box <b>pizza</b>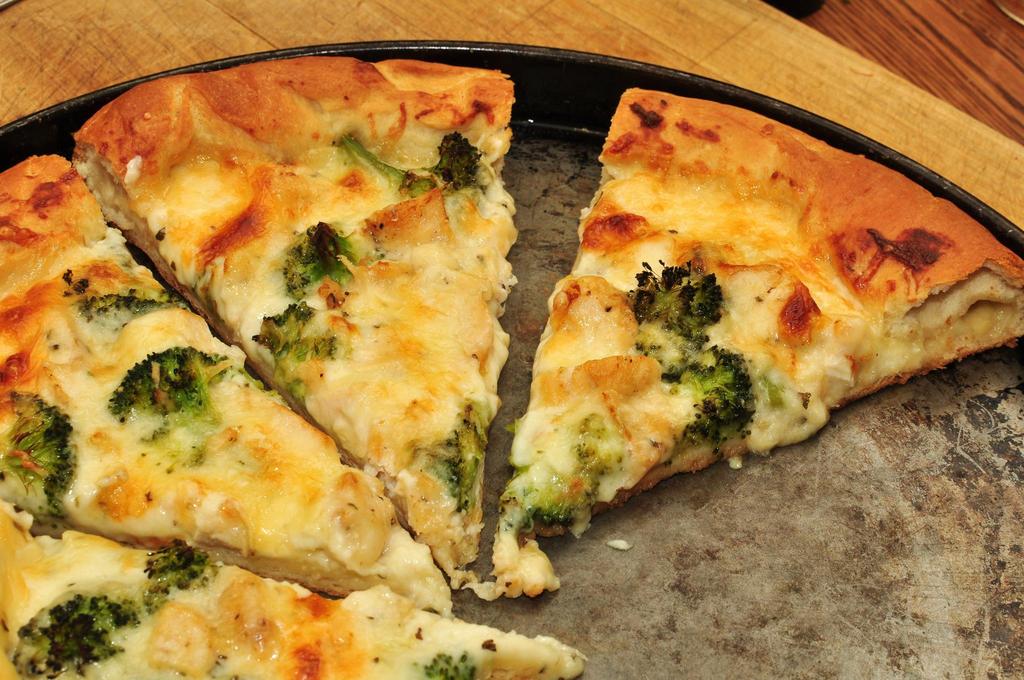
region(72, 56, 516, 591)
